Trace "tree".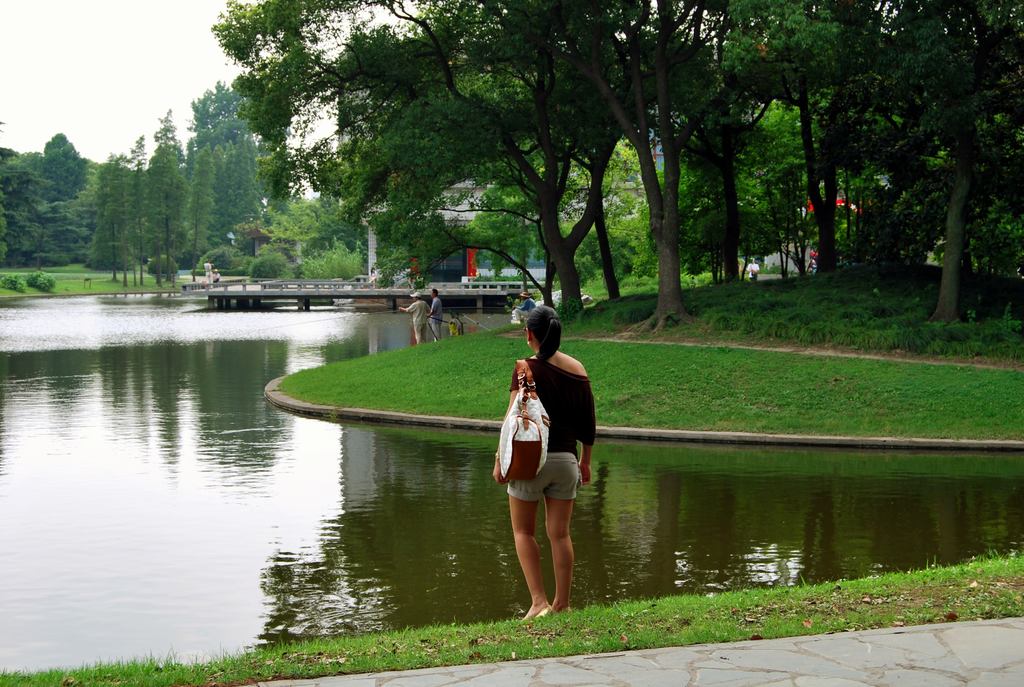
Traced to locate(701, 42, 1012, 315).
